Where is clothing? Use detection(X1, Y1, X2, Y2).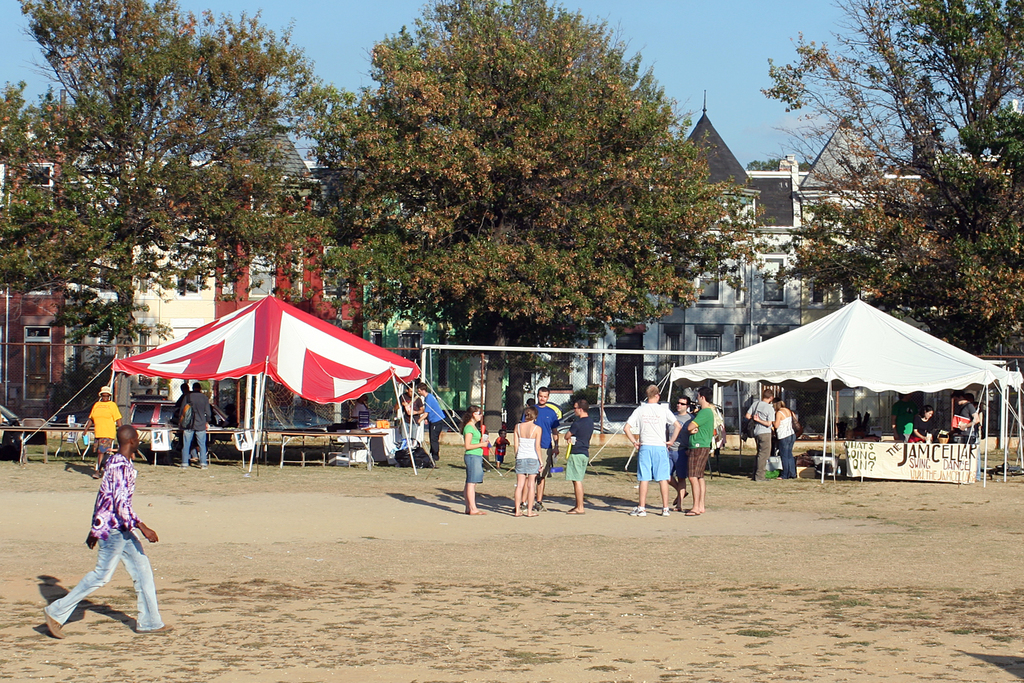
detection(569, 411, 594, 482).
